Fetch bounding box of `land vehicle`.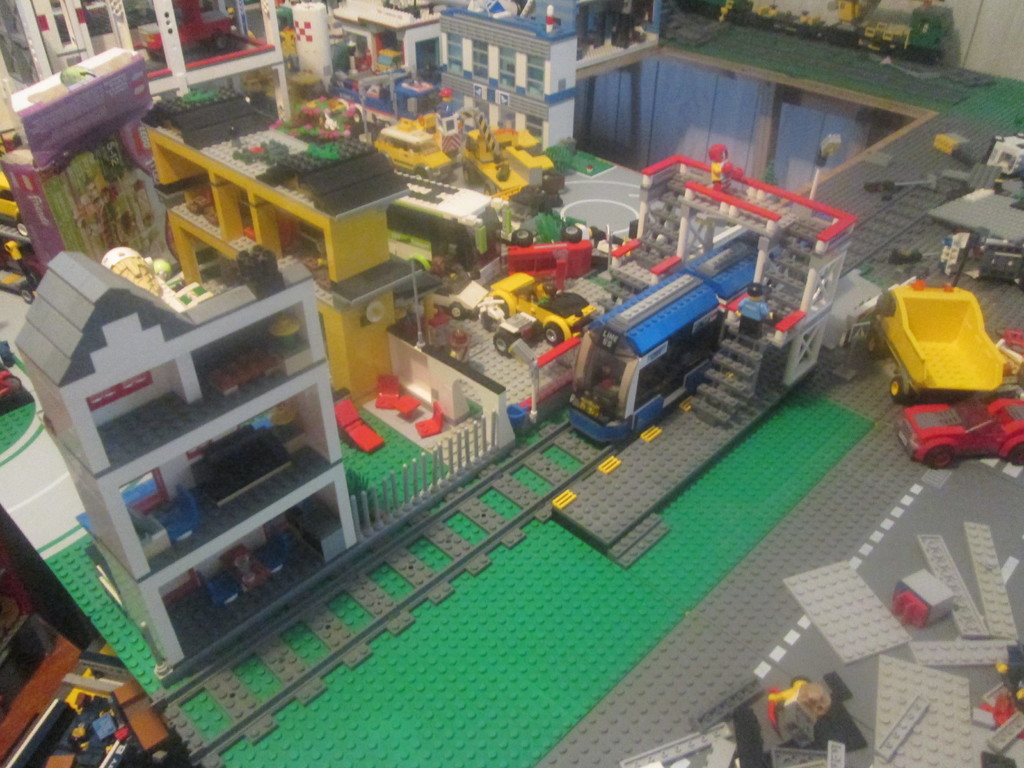
Bbox: pyautogui.locateOnScreen(893, 400, 1023, 468).
